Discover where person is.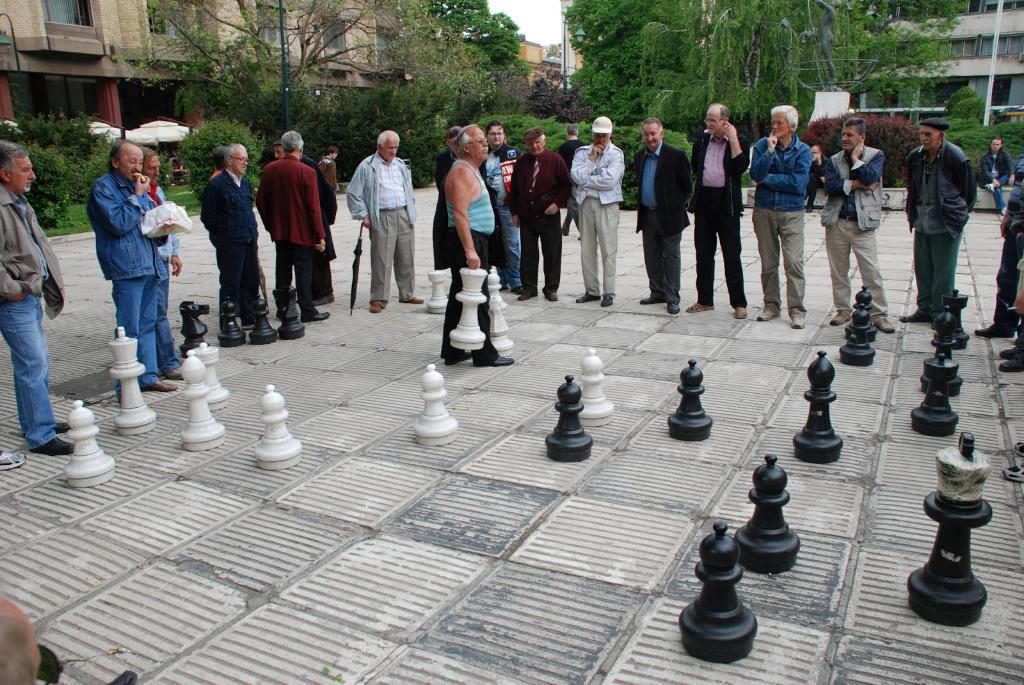
Discovered at [x1=248, y1=127, x2=337, y2=321].
